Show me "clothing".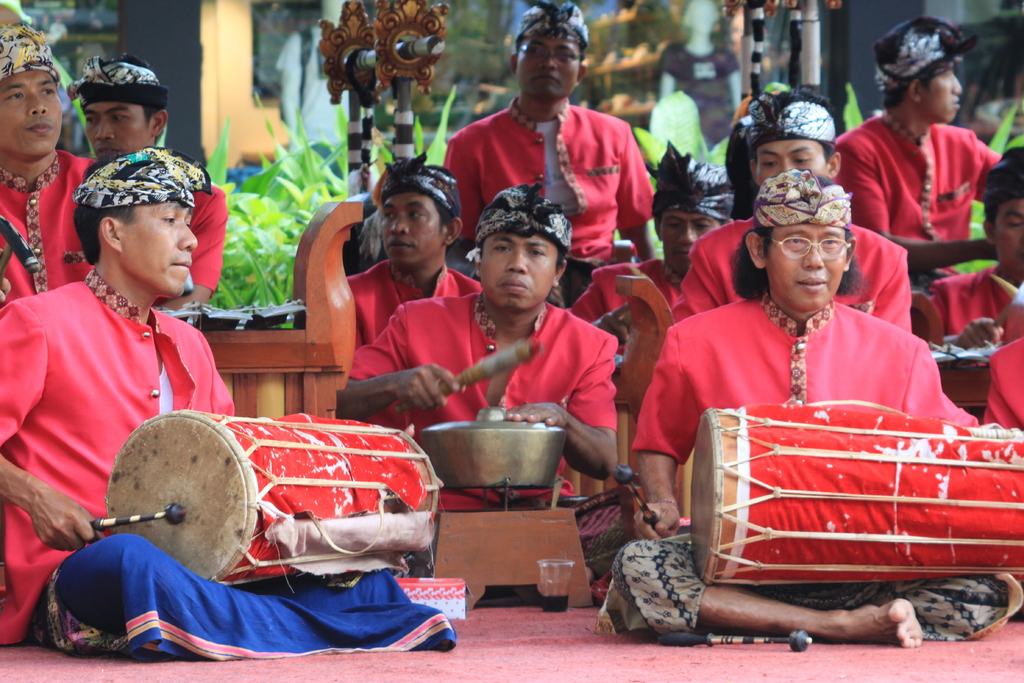
"clothing" is here: Rect(910, 265, 1022, 354).
